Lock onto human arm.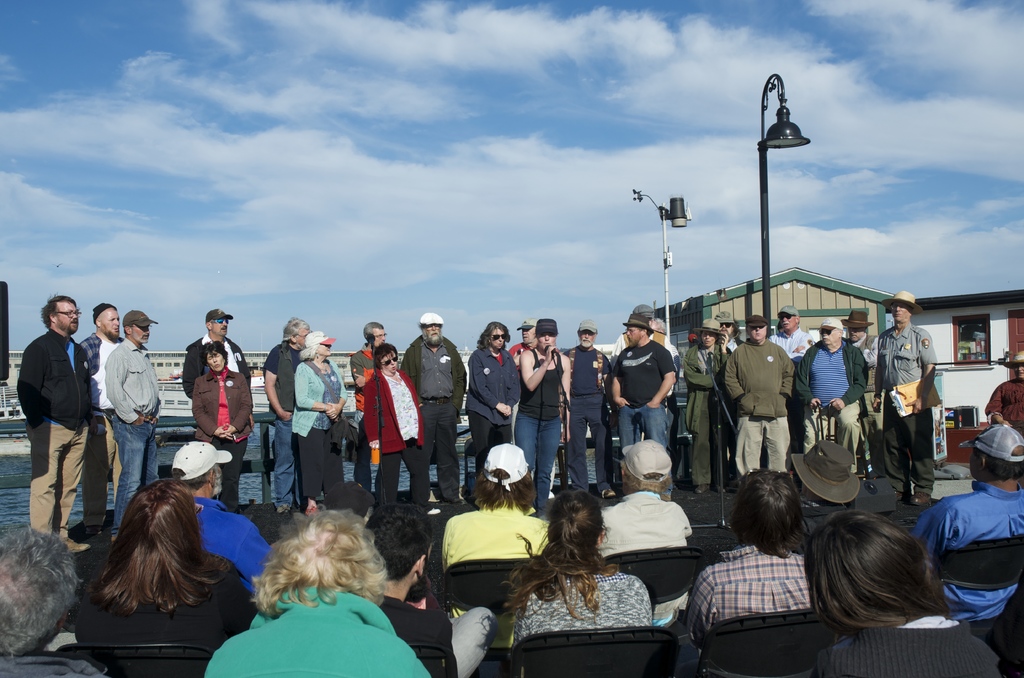
Locked: BBox(908, 330, 939, 419).
